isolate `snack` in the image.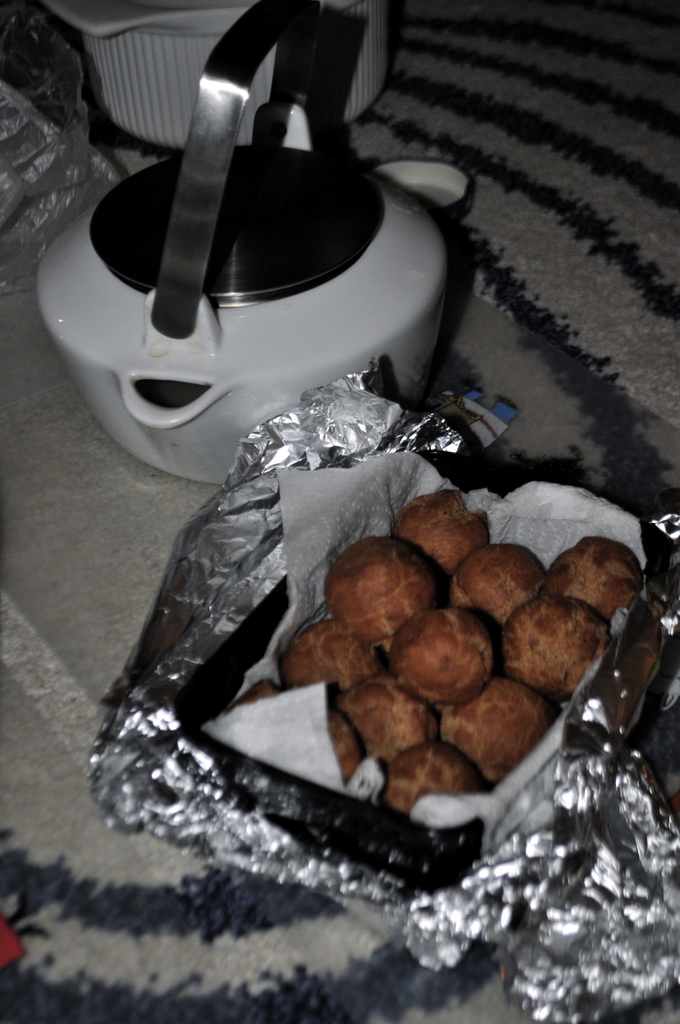
Isolated region: <region>217, 679, 280, 728</region>.
